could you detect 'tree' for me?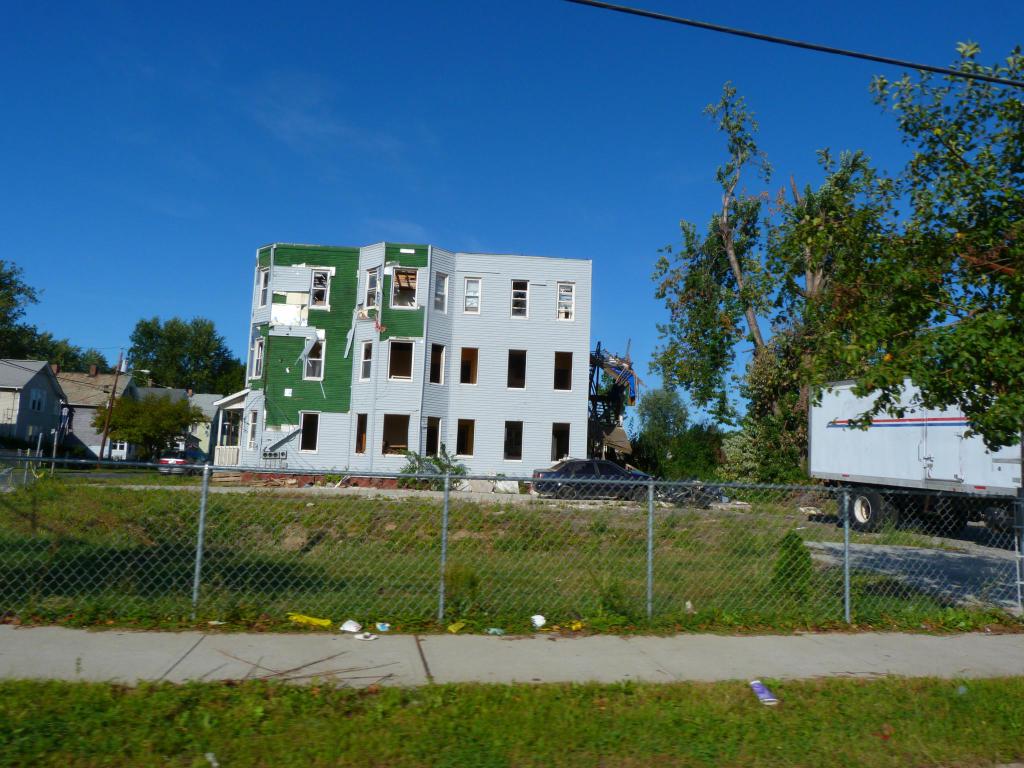
Detection result: {"left": 797, "top": 35, "right": 1023, "bottom": 448}.
